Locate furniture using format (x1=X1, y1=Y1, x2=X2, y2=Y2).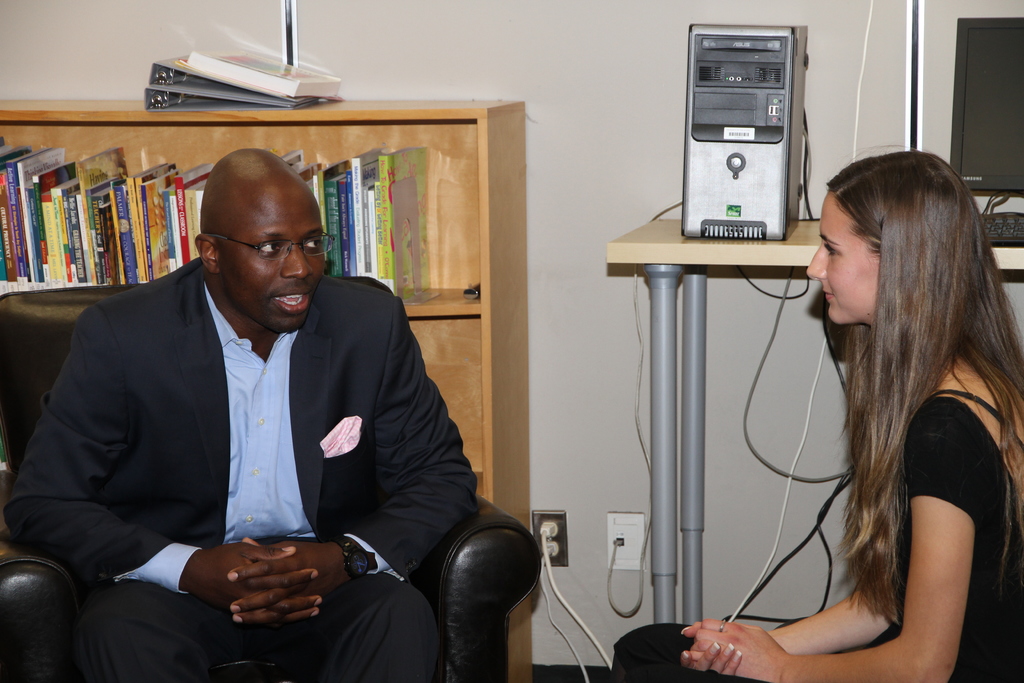
(x1=0, y1=284, x2=542, y2=682).
